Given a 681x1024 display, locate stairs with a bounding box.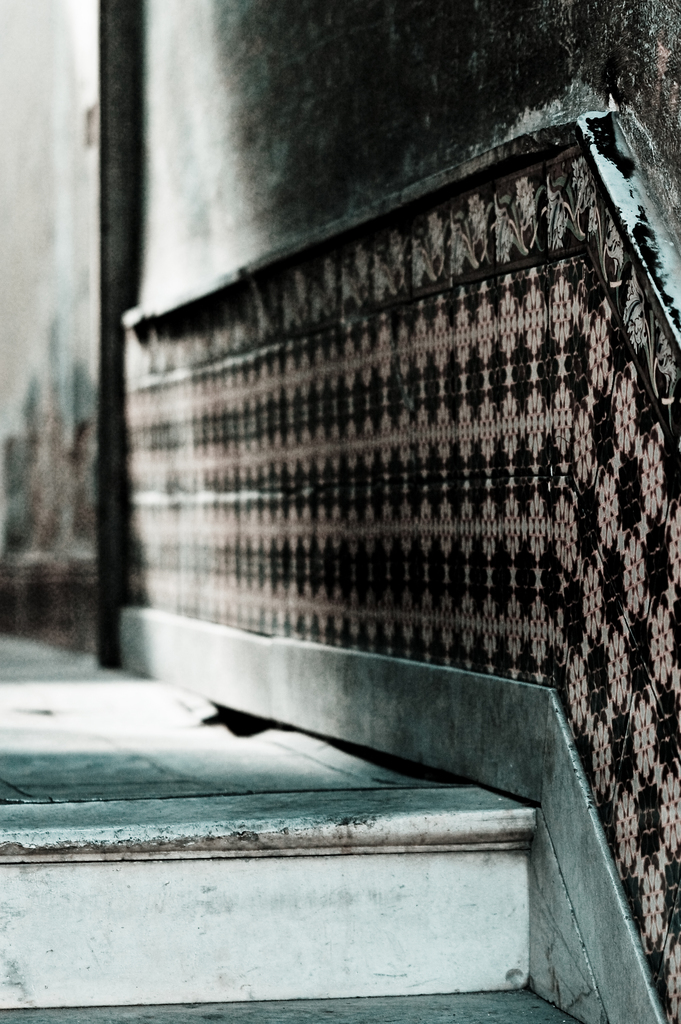
Located: bbox=[0, 784, 582, 1023].
